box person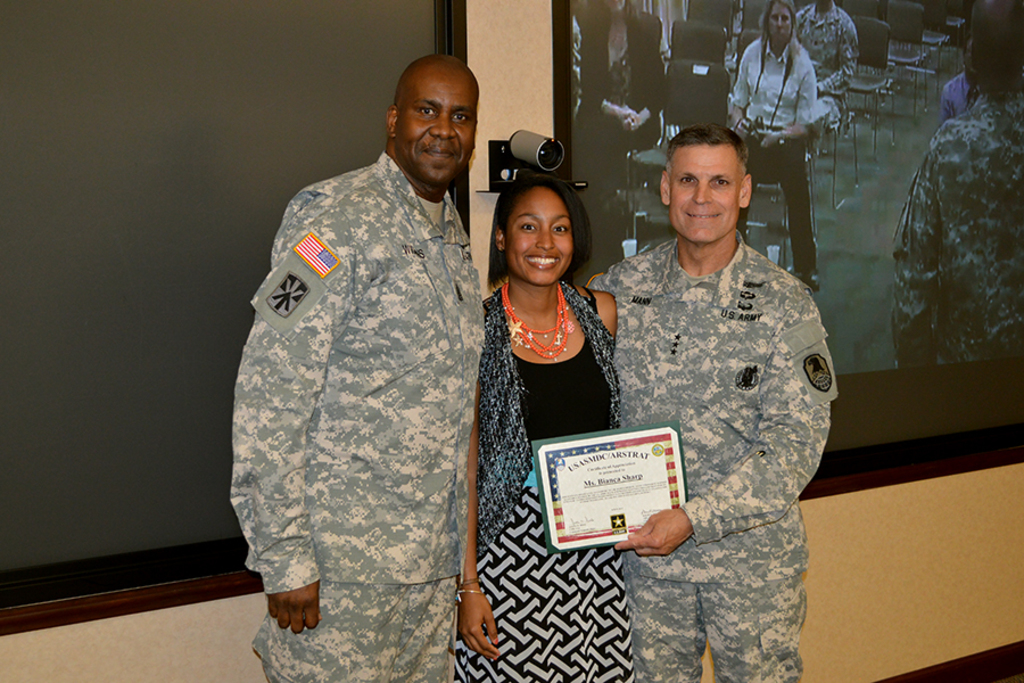
(469,172,629,682)
